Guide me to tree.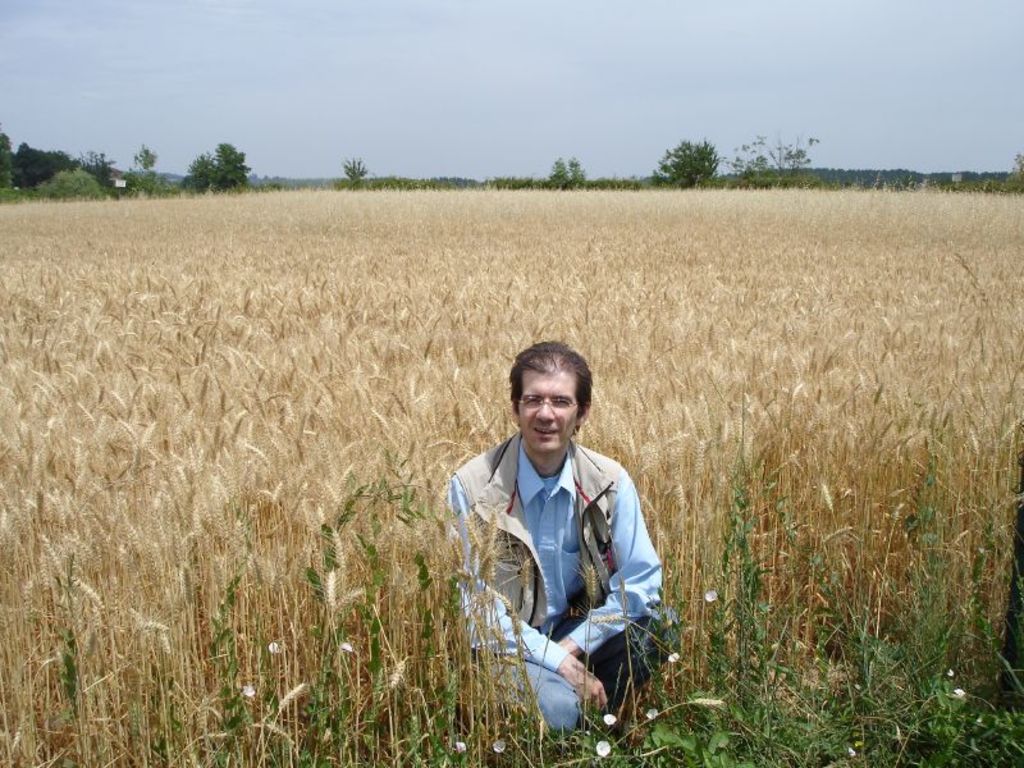
Guidance: <box>726,129,822,188</box>.
